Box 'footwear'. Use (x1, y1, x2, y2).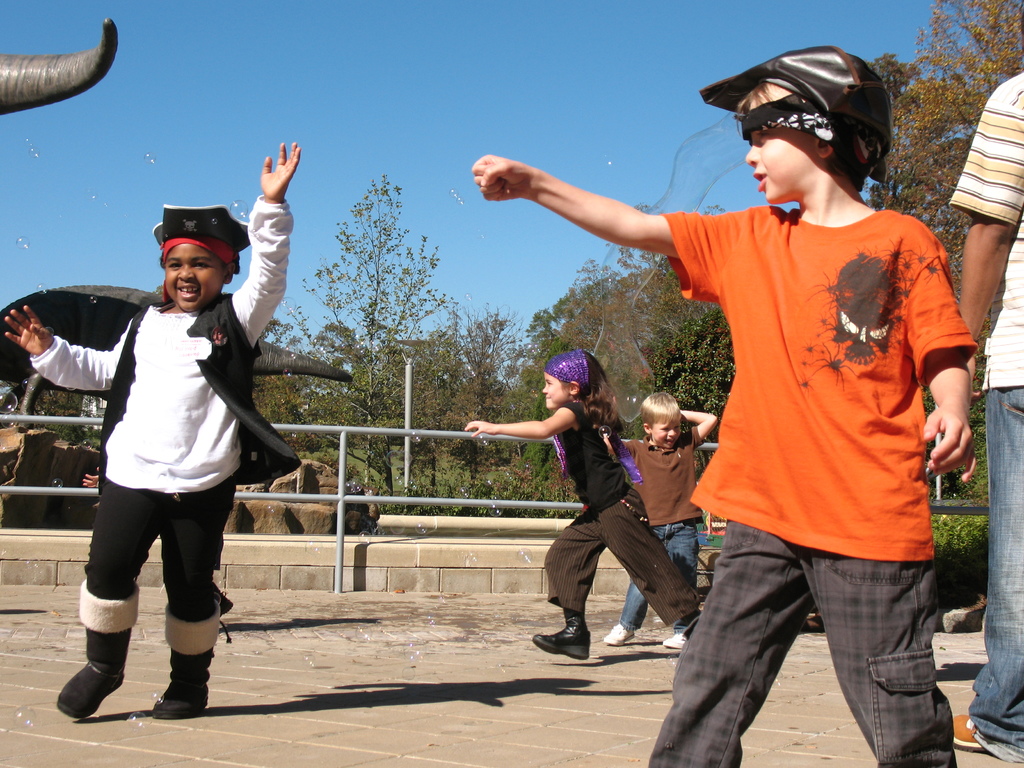
(532, 622, 591, 660).
